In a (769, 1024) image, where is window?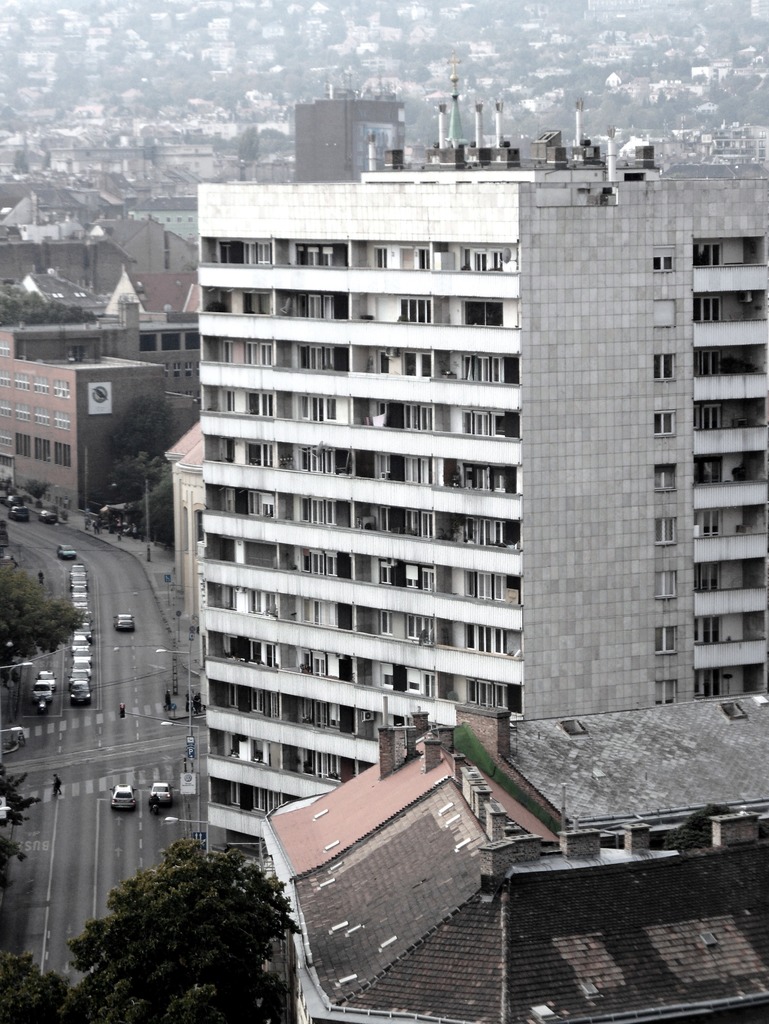
box(652, 244, 682, 276).
